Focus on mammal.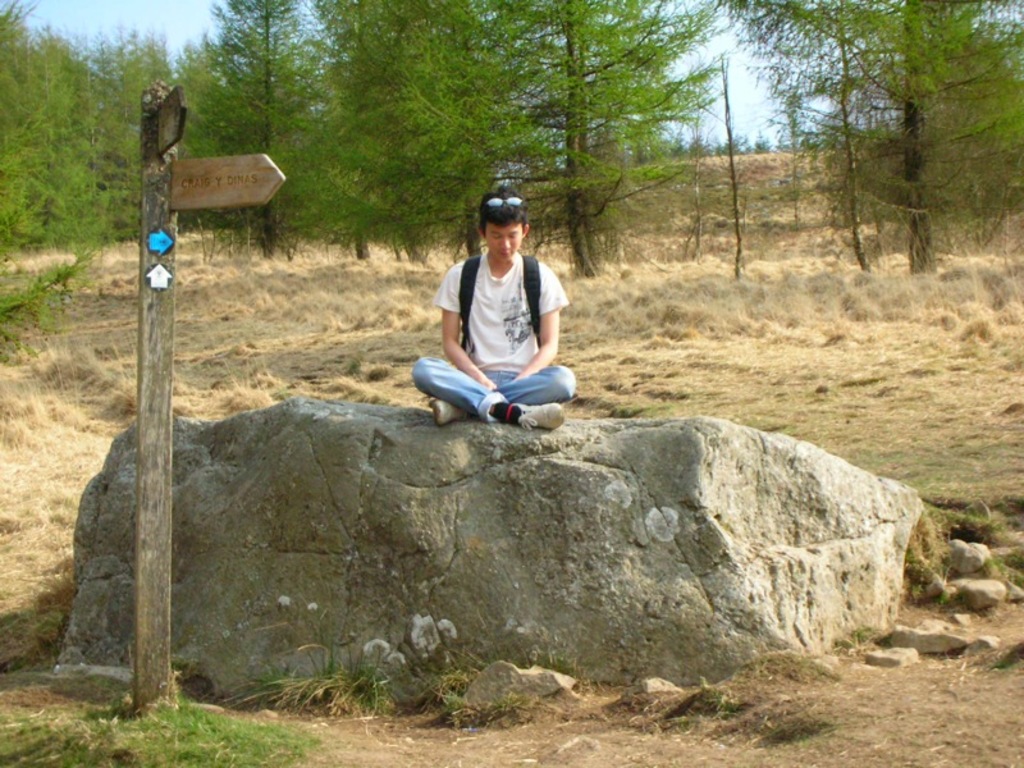
Focused at pyautogui.locateOnScreen(428, 201, 554, 431).
